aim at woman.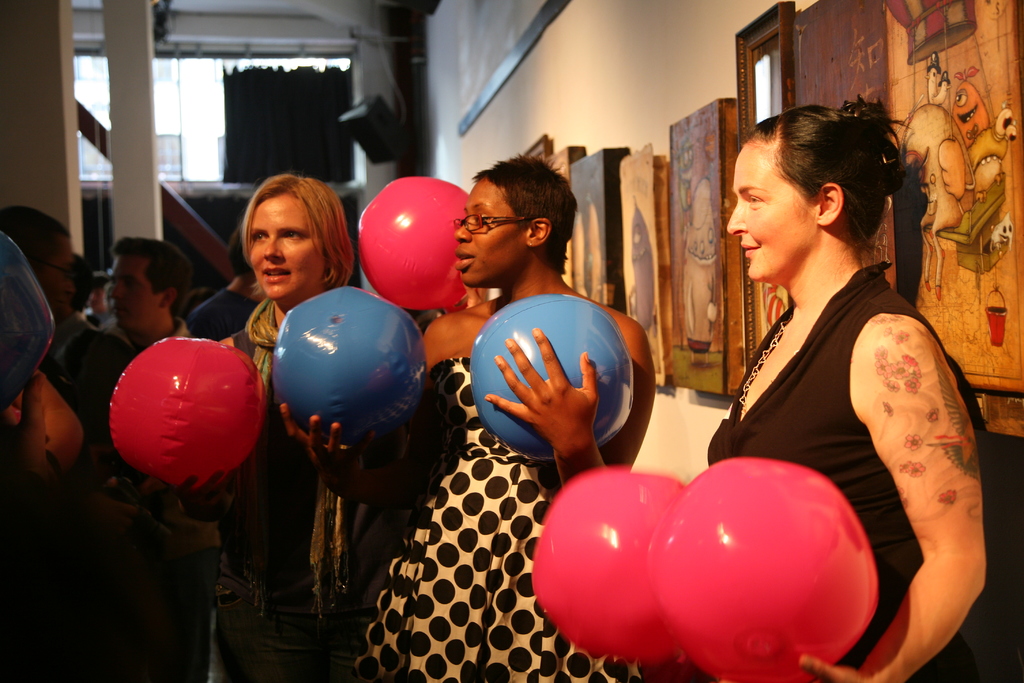
Aimed at detection(680, 104, 962, 640).
